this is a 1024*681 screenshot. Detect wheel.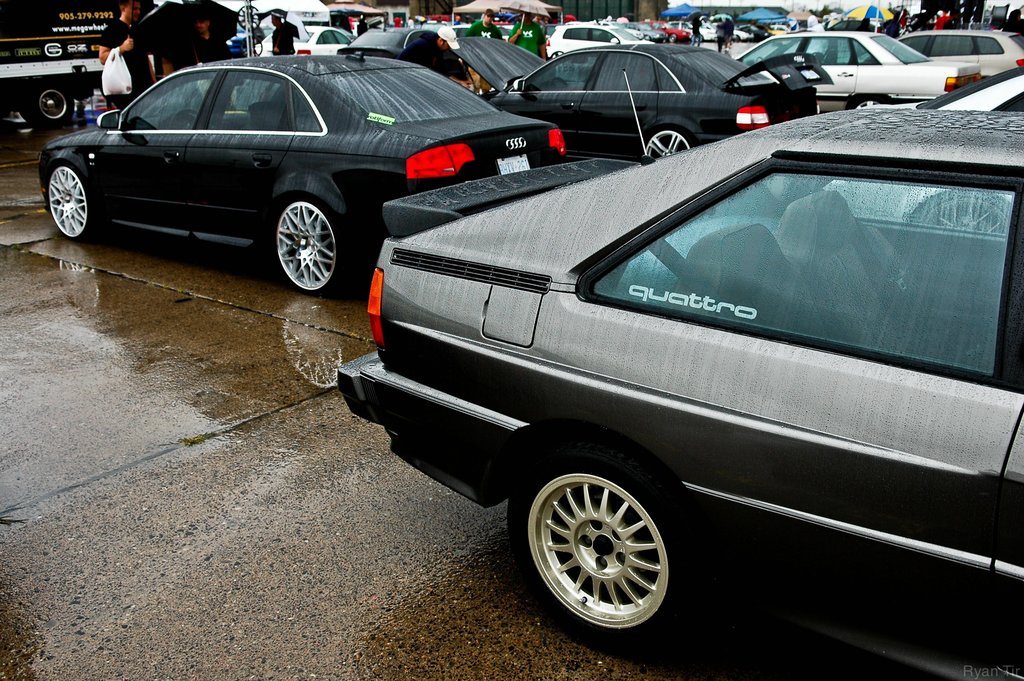
{"left": 913, "top": 188, "right": 1009, "bottom": 240}.
